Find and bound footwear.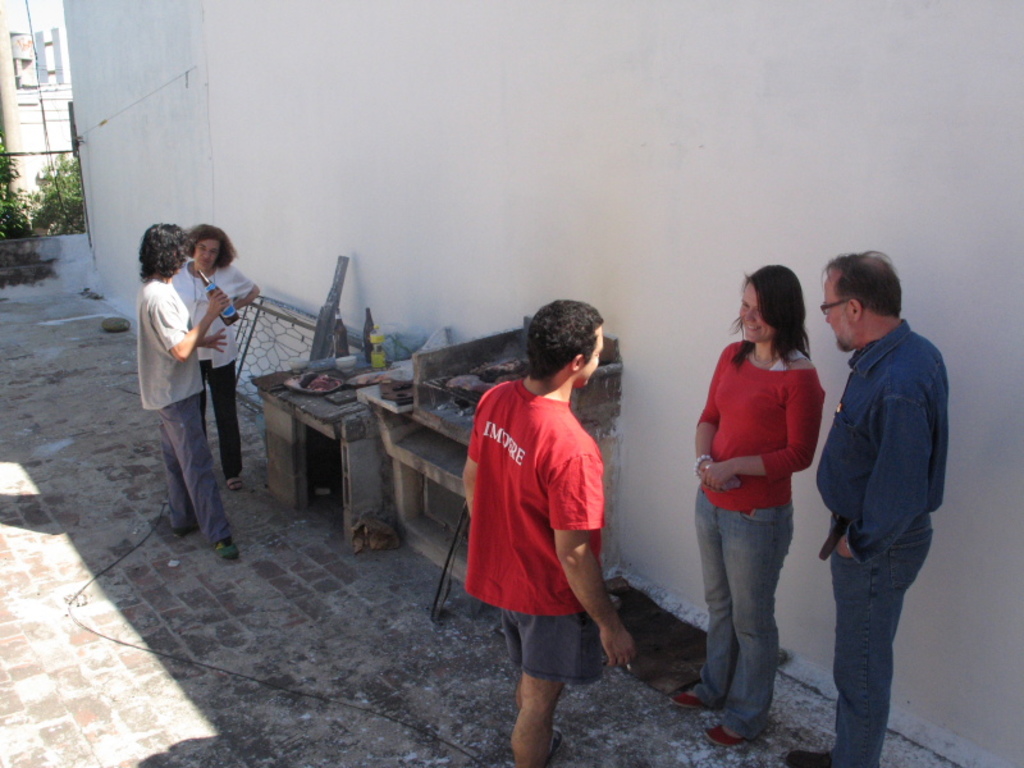
Bound: (211,535,237,564).
